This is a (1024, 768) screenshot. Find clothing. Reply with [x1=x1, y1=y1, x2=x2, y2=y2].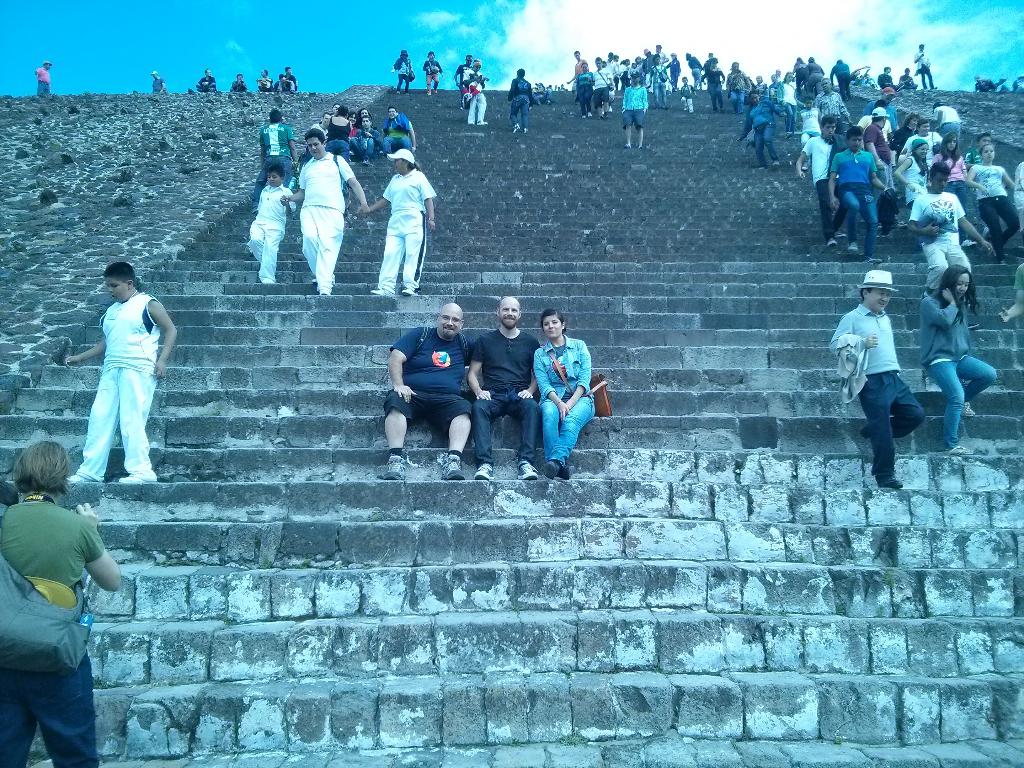
[x1=395, y1=58, x2=416, y2=93].
